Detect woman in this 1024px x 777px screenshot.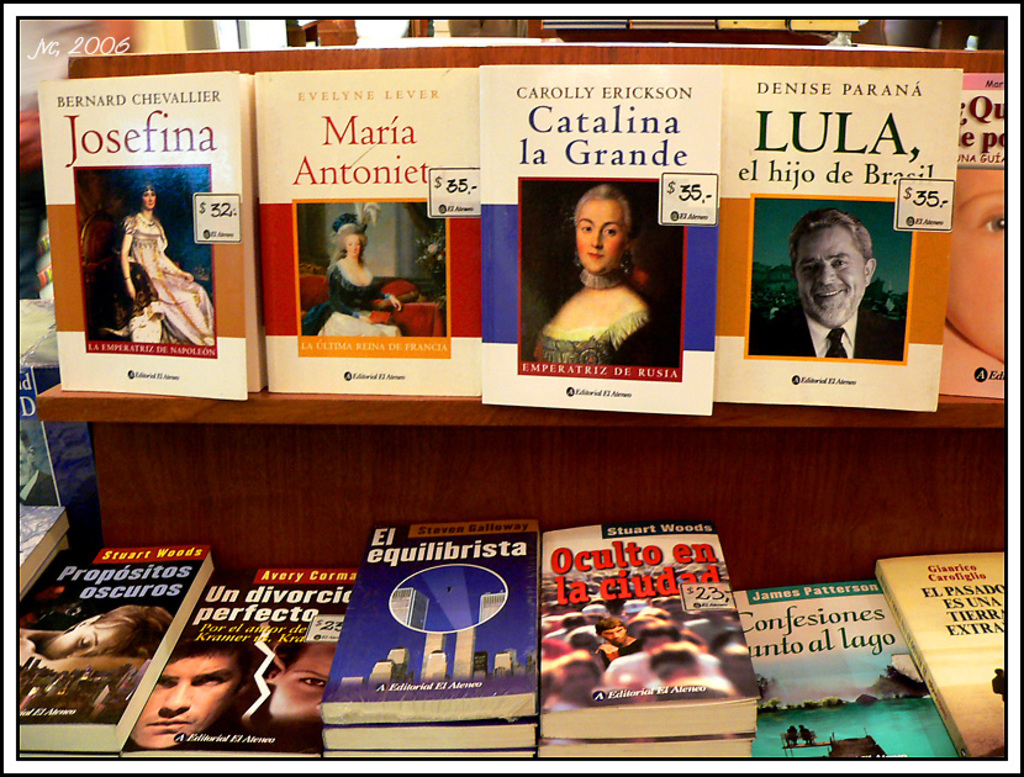
Detection: l=120, t=187, r=211, b=344.
